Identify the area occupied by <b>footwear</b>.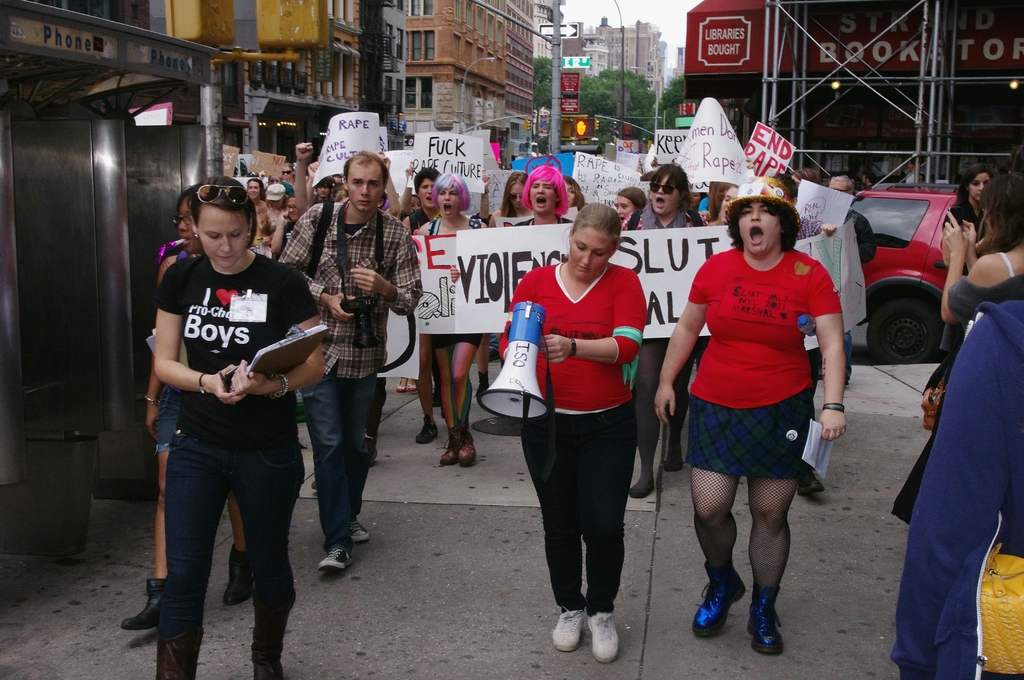
Area: <bbox>396, 385, 401, 393</bbox>.
